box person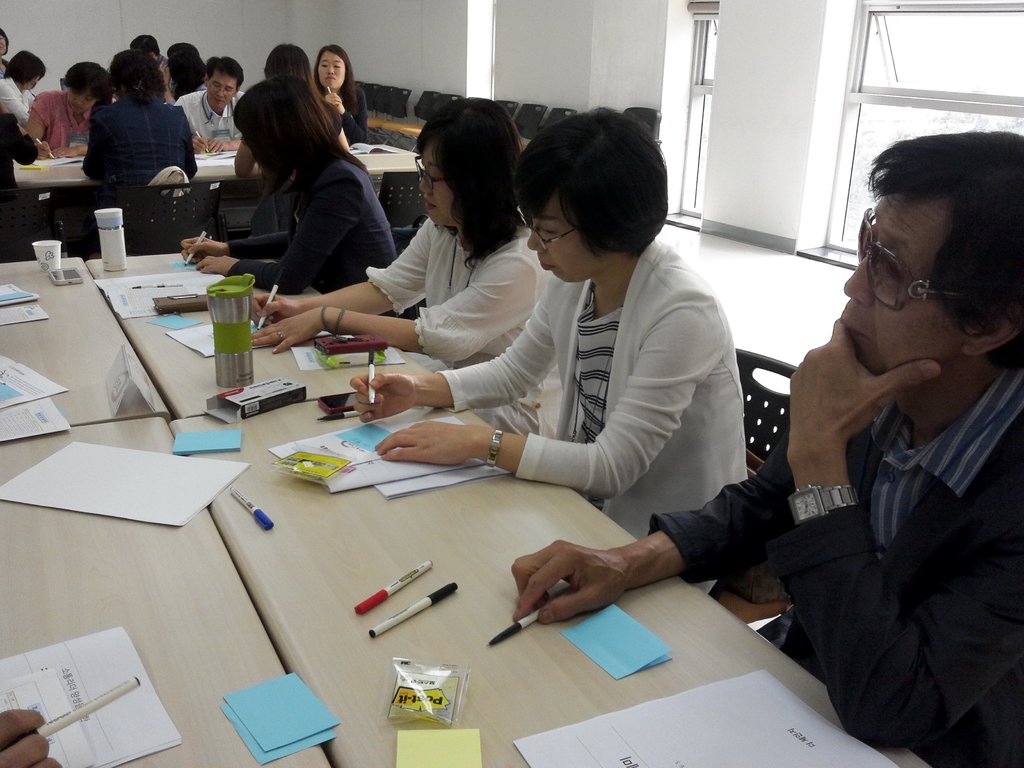
region(86, 45, 205, 198)
